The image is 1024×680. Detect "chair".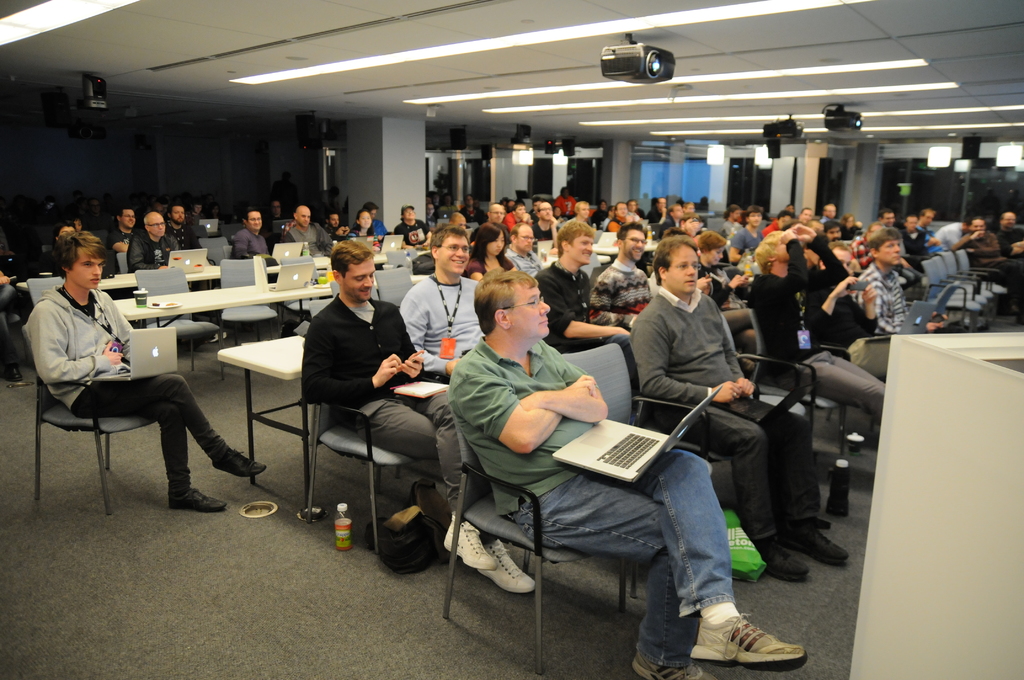
Detection: crop(114, 249, 134, 274).
